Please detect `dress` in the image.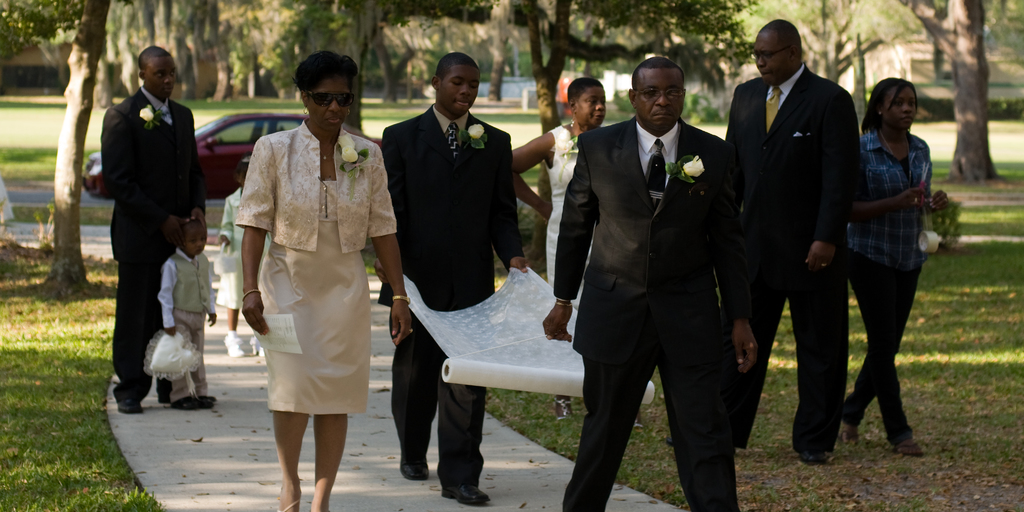
bbox=(544, 123, 576, 311).
